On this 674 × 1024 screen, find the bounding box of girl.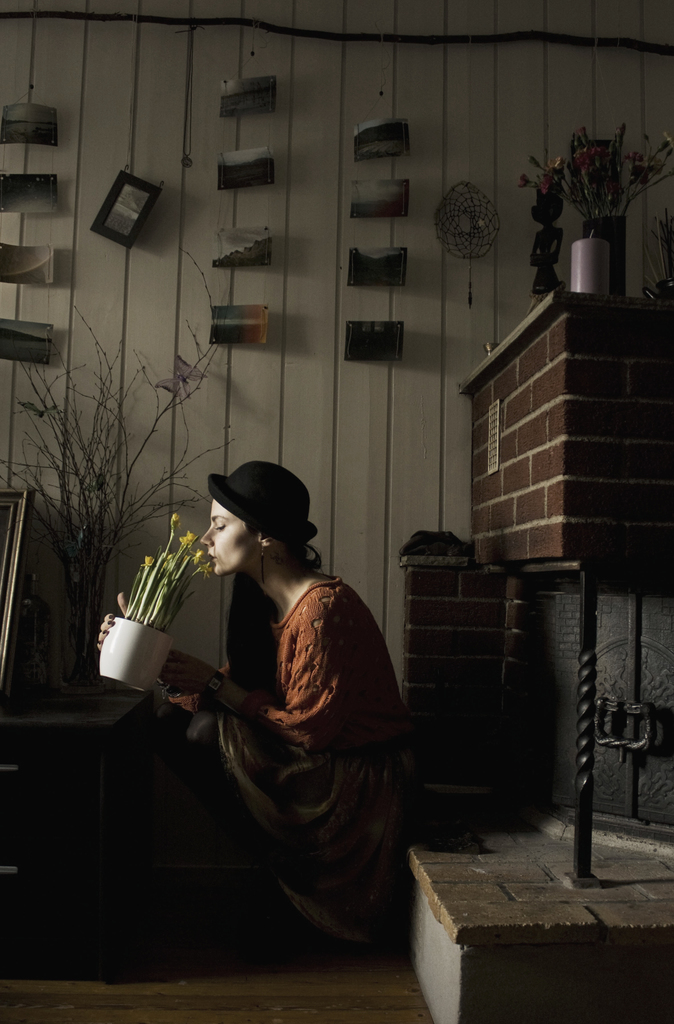
Bounding box: bbox=(82, 458, 381, 1023).
